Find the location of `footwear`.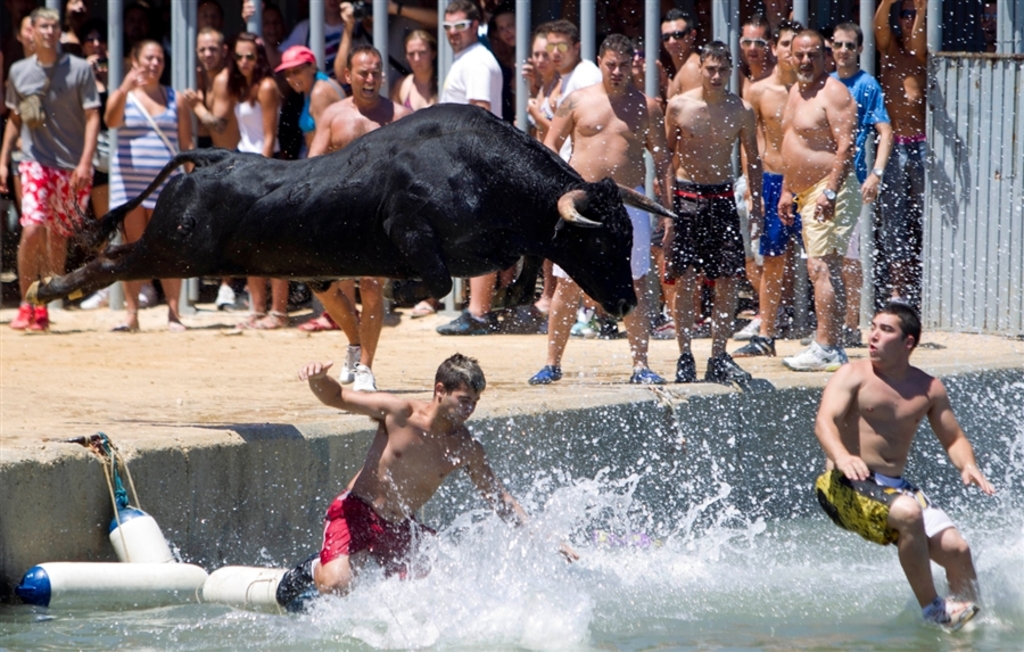
Location: select_region(31, 302, 53, 333).
